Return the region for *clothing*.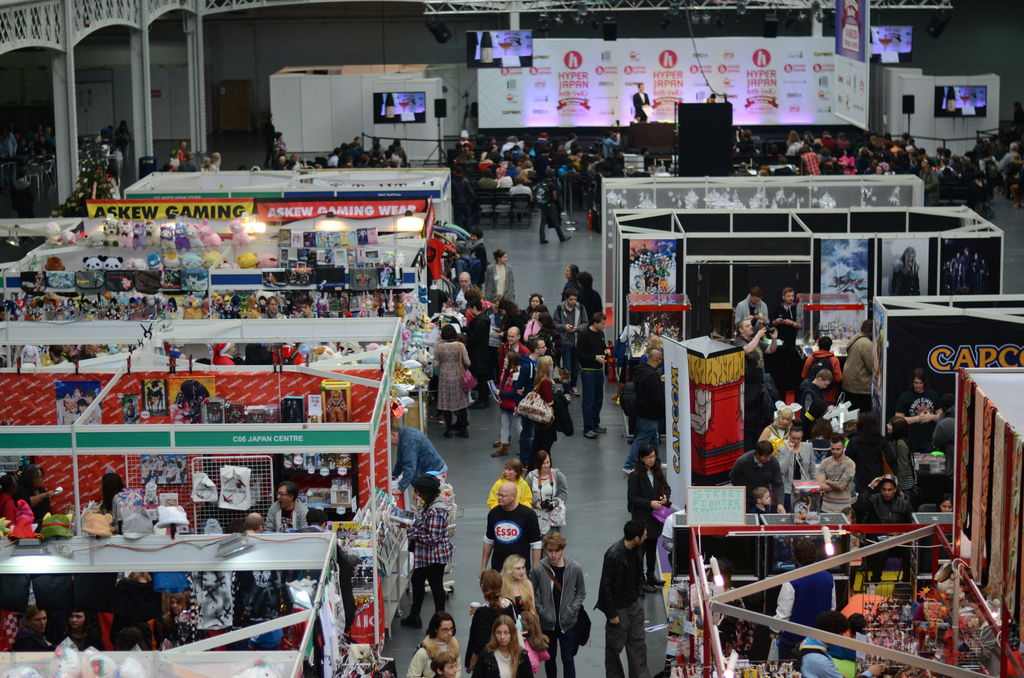
{"x1": 625, "y1": 466, "x2": 668, "y2": 527}.
